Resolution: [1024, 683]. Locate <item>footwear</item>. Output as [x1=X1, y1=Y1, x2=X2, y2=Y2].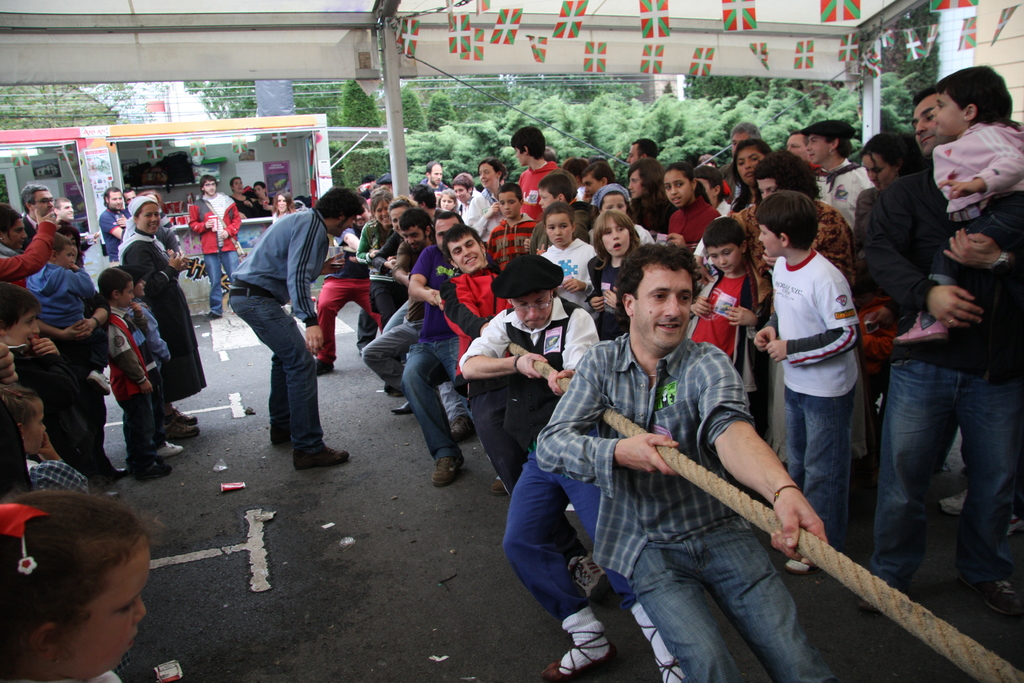
[x1=637, y1=614, x2=691, y2=682].
